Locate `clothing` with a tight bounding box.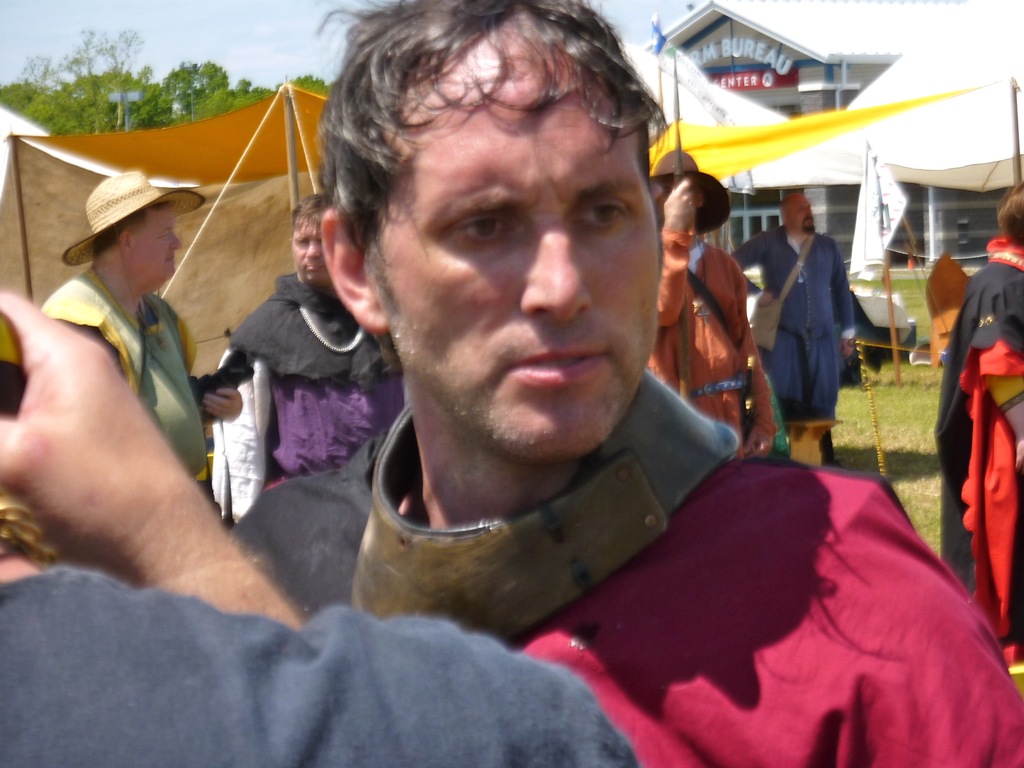
bbox=[226, 407, 1023, 767].
